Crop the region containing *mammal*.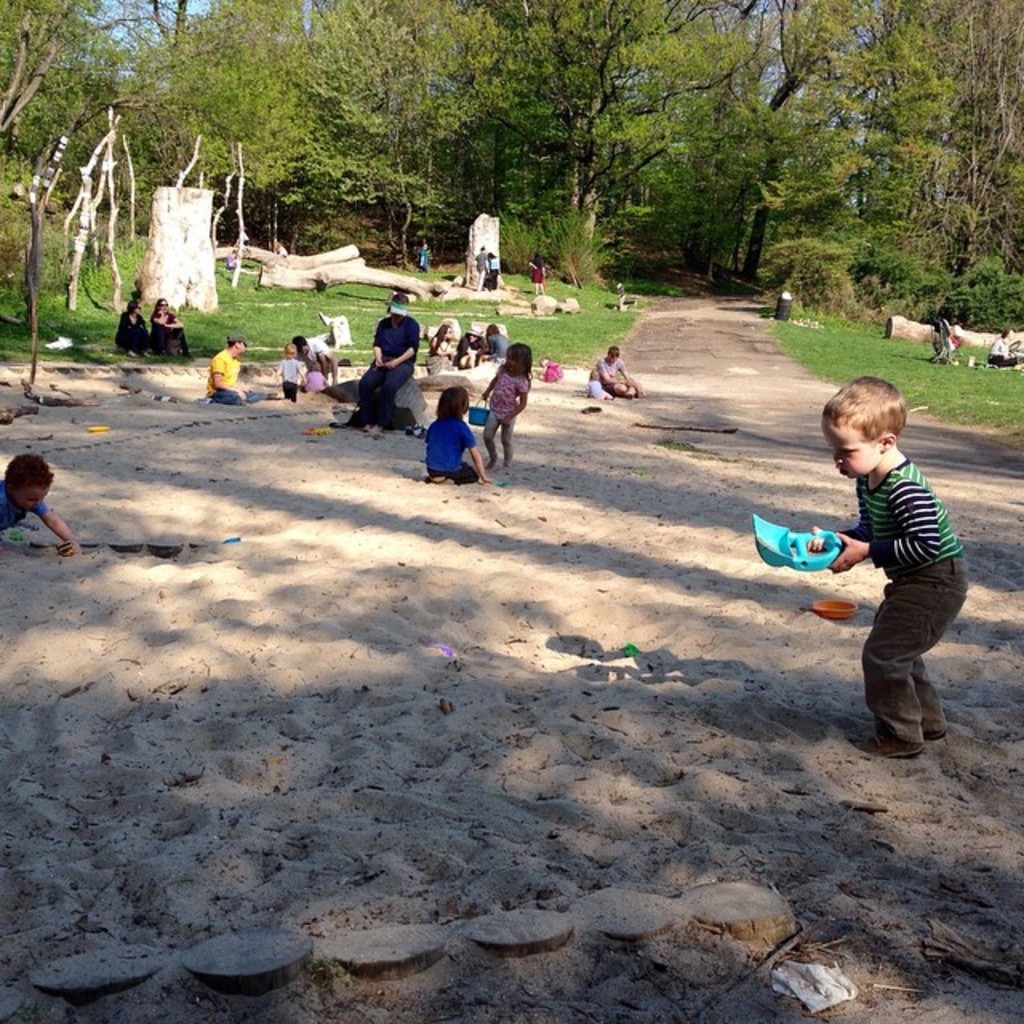
Crop region: rect(430, 320, 458, 373).
